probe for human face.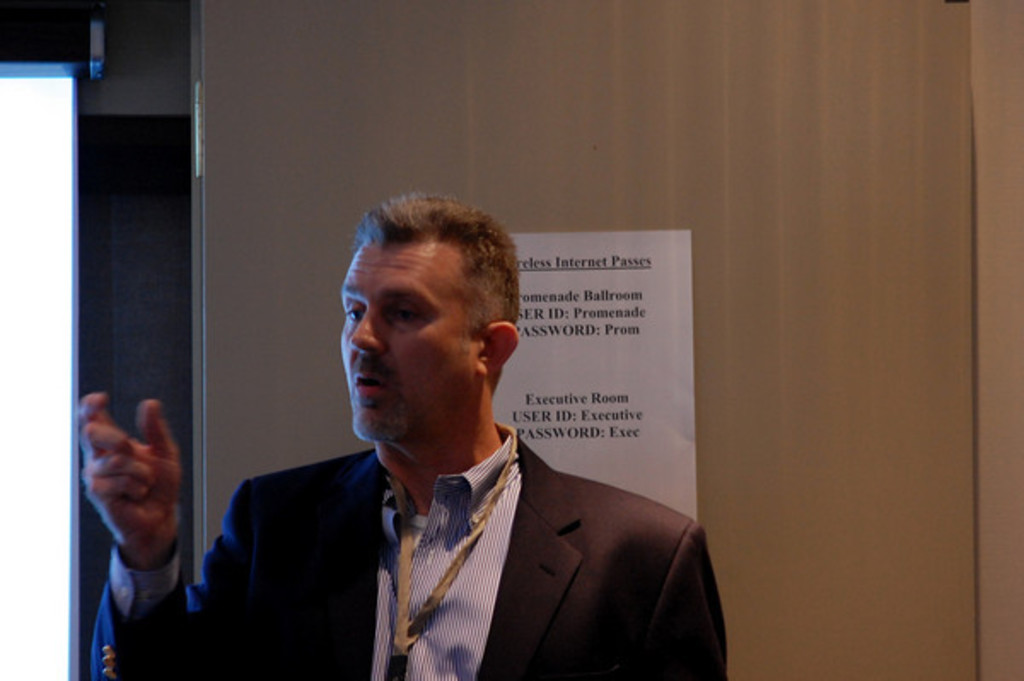
Probe result: select_region(338, 234, 476, 442).
